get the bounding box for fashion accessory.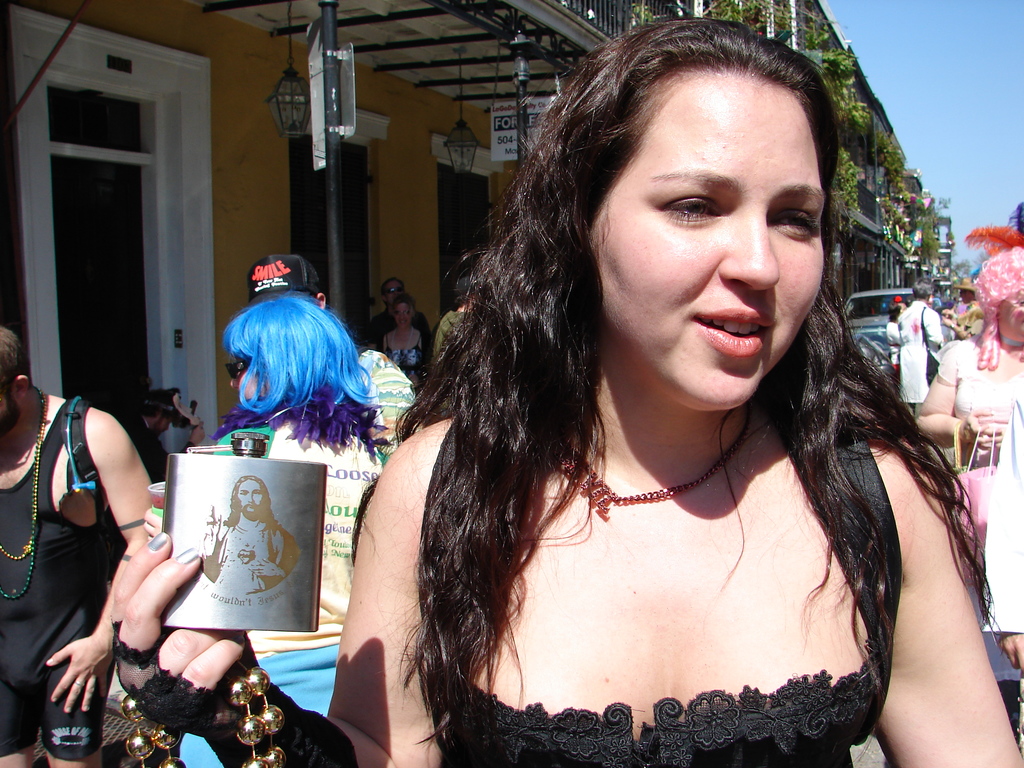
box=[389, 307, 414, 317].
